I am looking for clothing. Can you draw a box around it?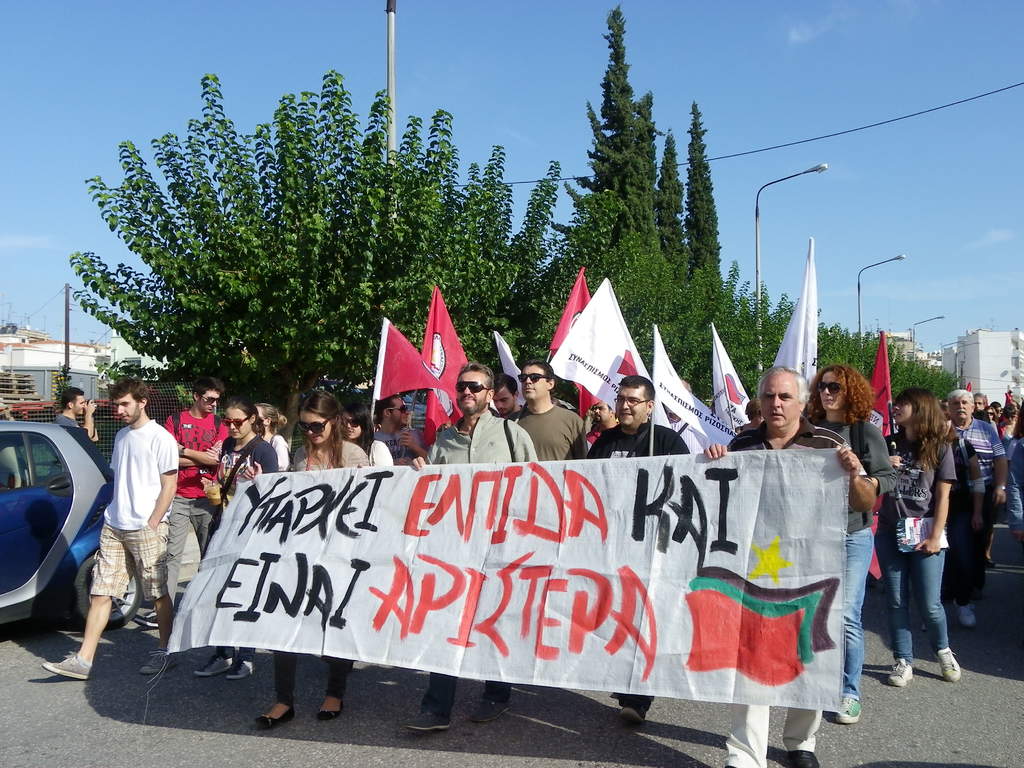
Sure, the bounding box is [x1=433, y1=401, x2=543, y2=712].
